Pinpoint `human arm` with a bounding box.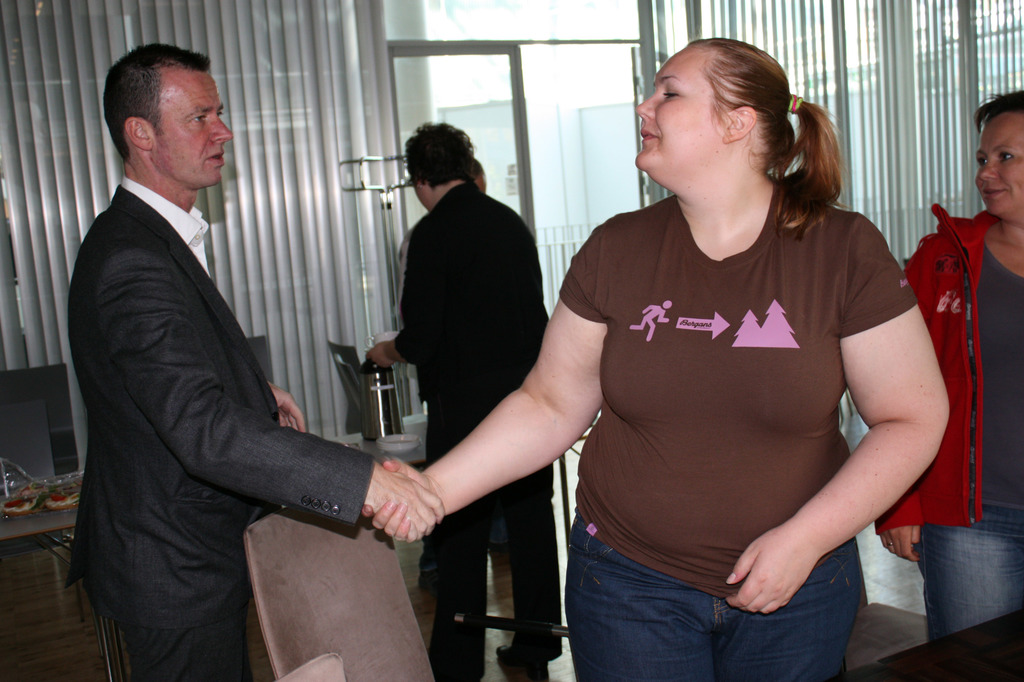
[x1=756, y1=247, x2=957, y2=613].
